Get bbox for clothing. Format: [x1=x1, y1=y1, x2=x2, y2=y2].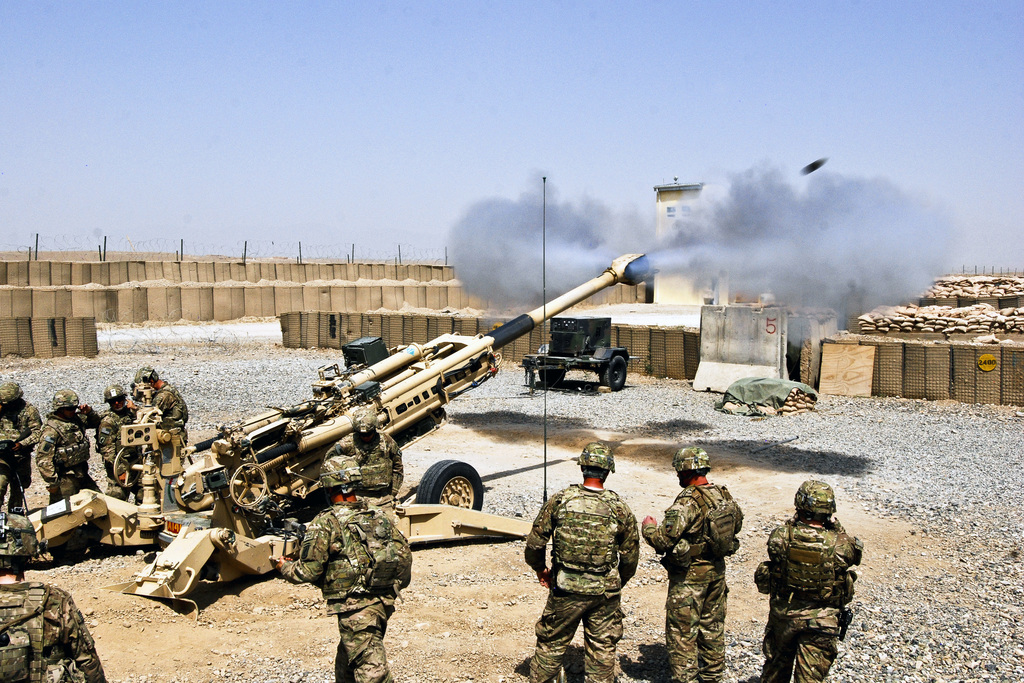
[x1=762, y1=520, x2=853, y2=682].
